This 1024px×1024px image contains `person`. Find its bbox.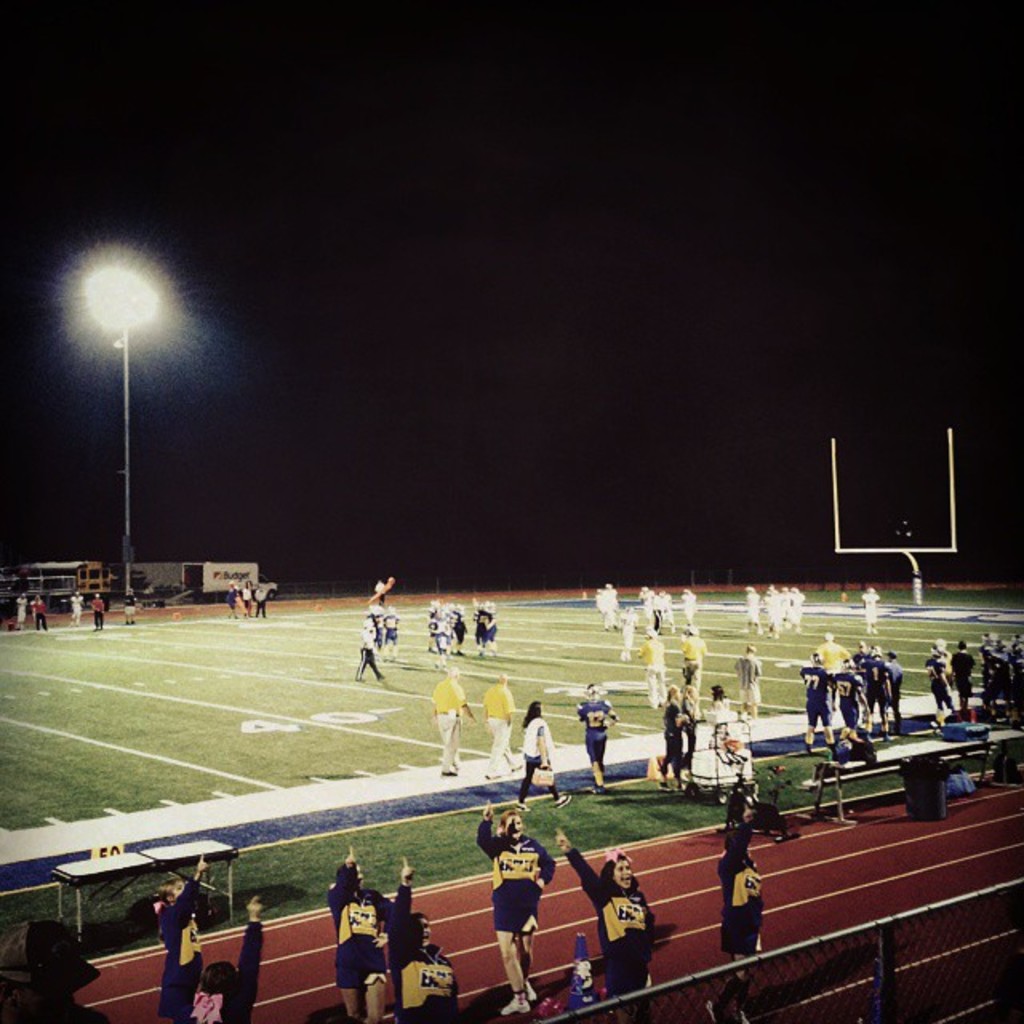
locate(478, 666, 515, 781).
